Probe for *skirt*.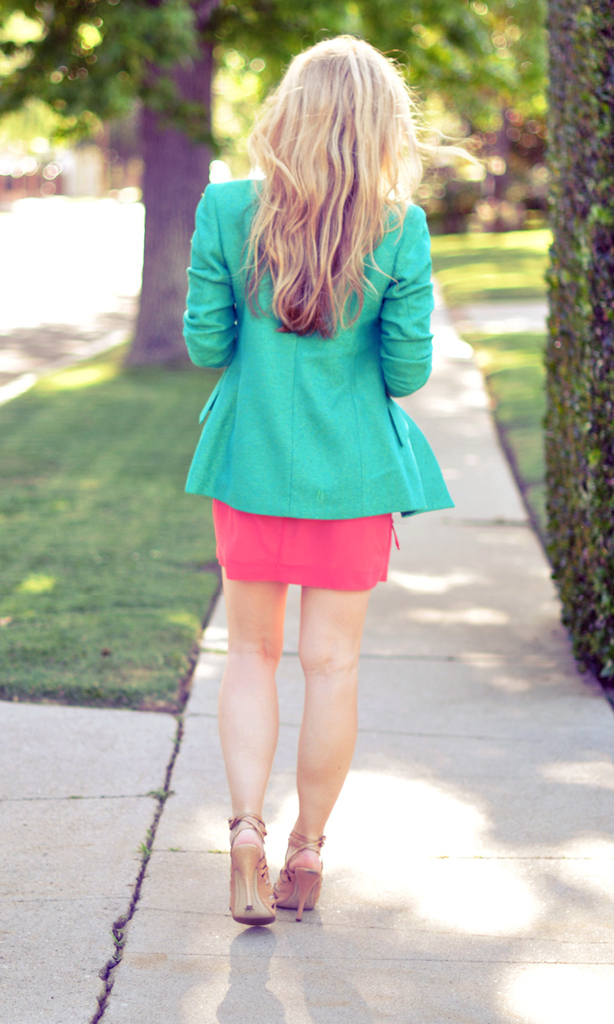
Probe result: {"left": 208, "top": 500, "right": 401, "bottom": 595}.
